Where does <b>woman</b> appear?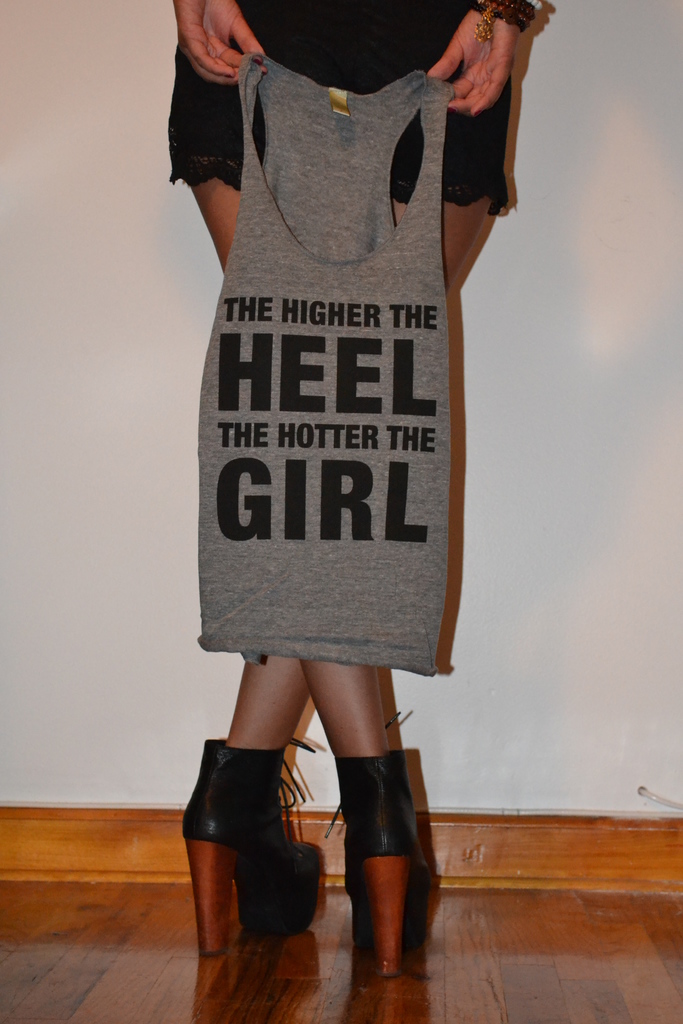
Appears at <bbox>156, 0, 550, 954</bbox>.
